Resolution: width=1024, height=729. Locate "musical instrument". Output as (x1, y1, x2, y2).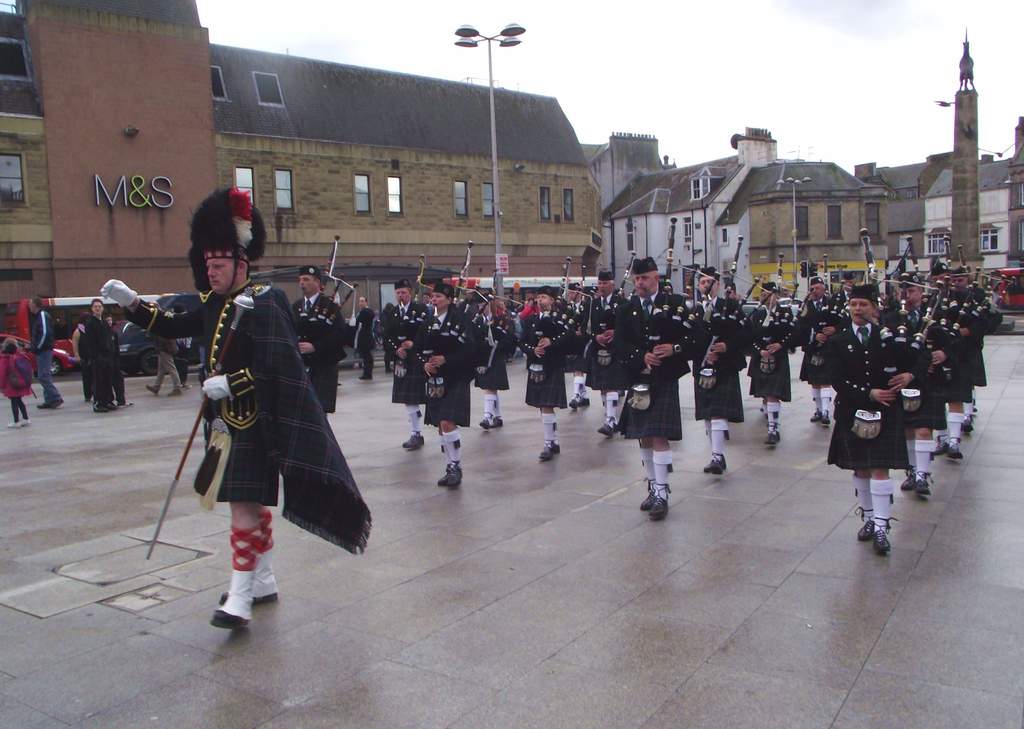
(630, 215, 681, 385).
